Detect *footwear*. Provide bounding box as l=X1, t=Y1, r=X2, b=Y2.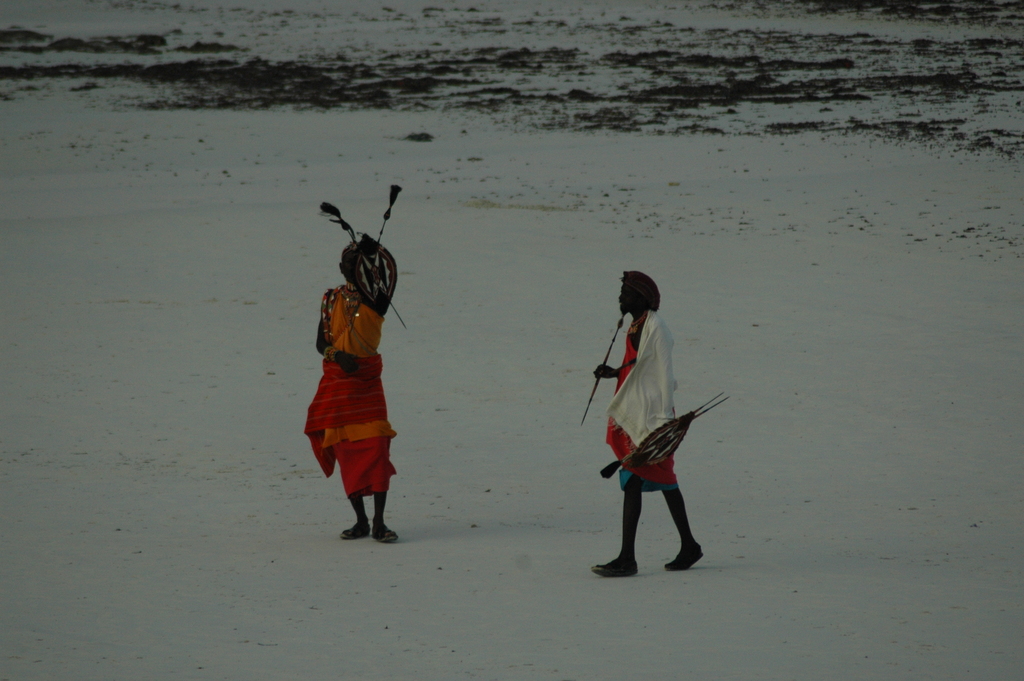
l=370, t=523, r=400, b=545.
